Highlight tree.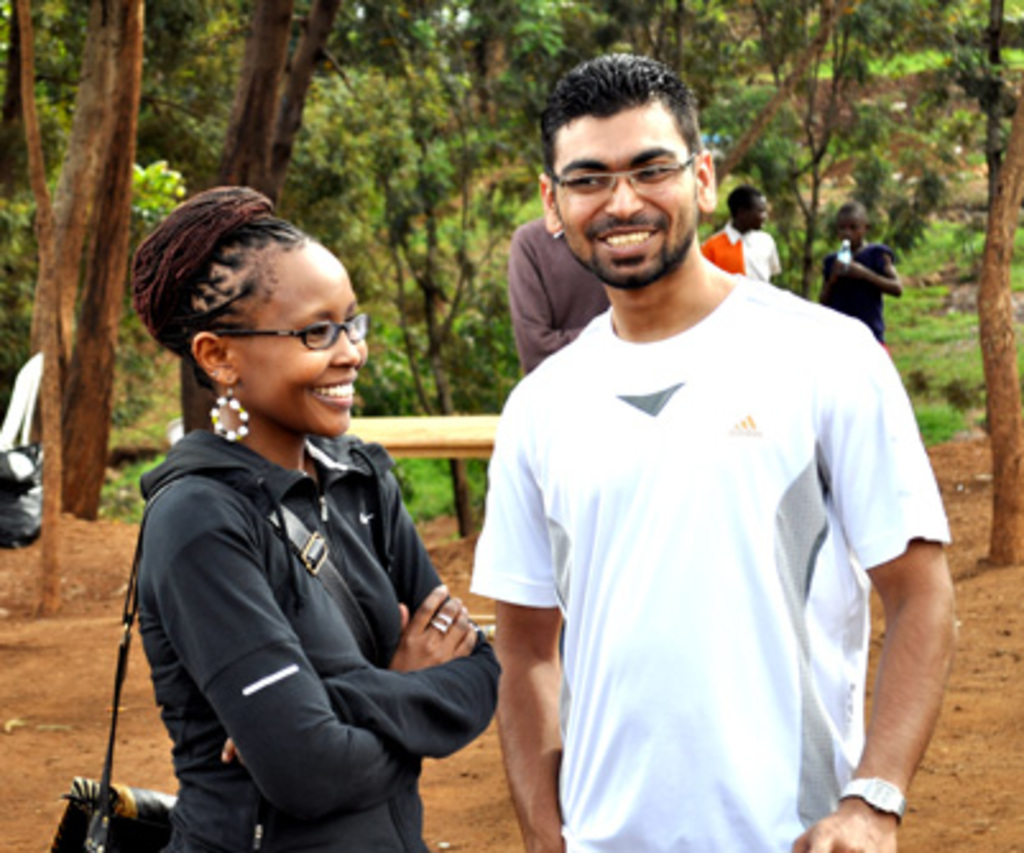
Highlighted region: <box>993,82,1021,587</box>.
